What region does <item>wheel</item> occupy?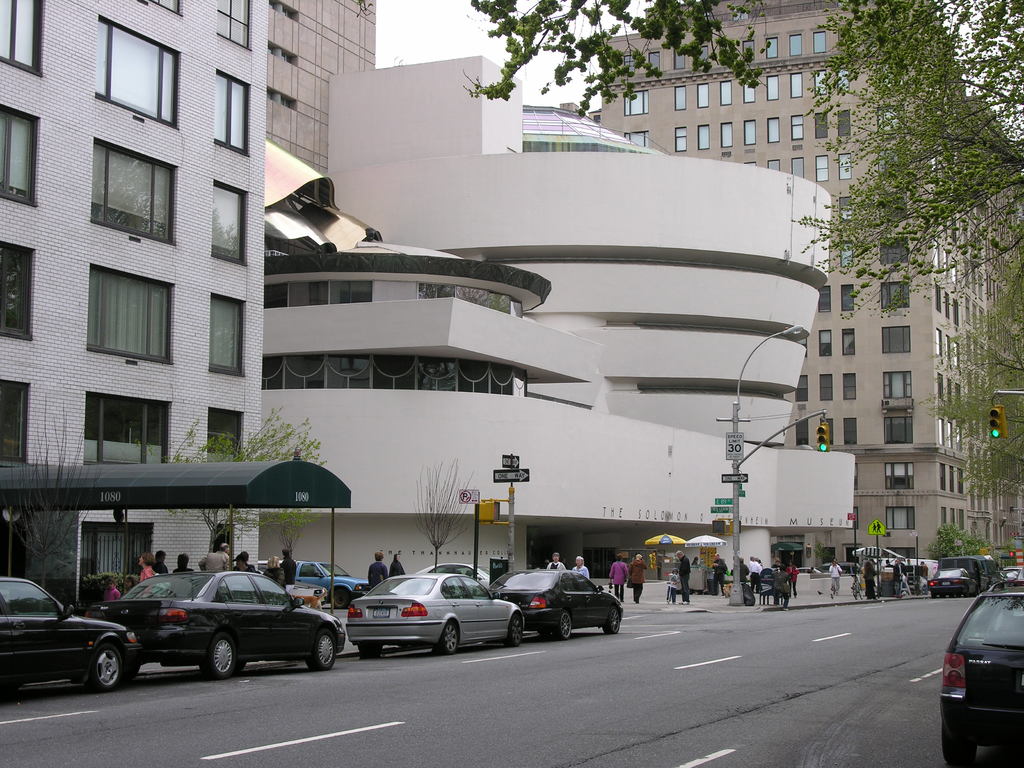
932:593:938:598.
